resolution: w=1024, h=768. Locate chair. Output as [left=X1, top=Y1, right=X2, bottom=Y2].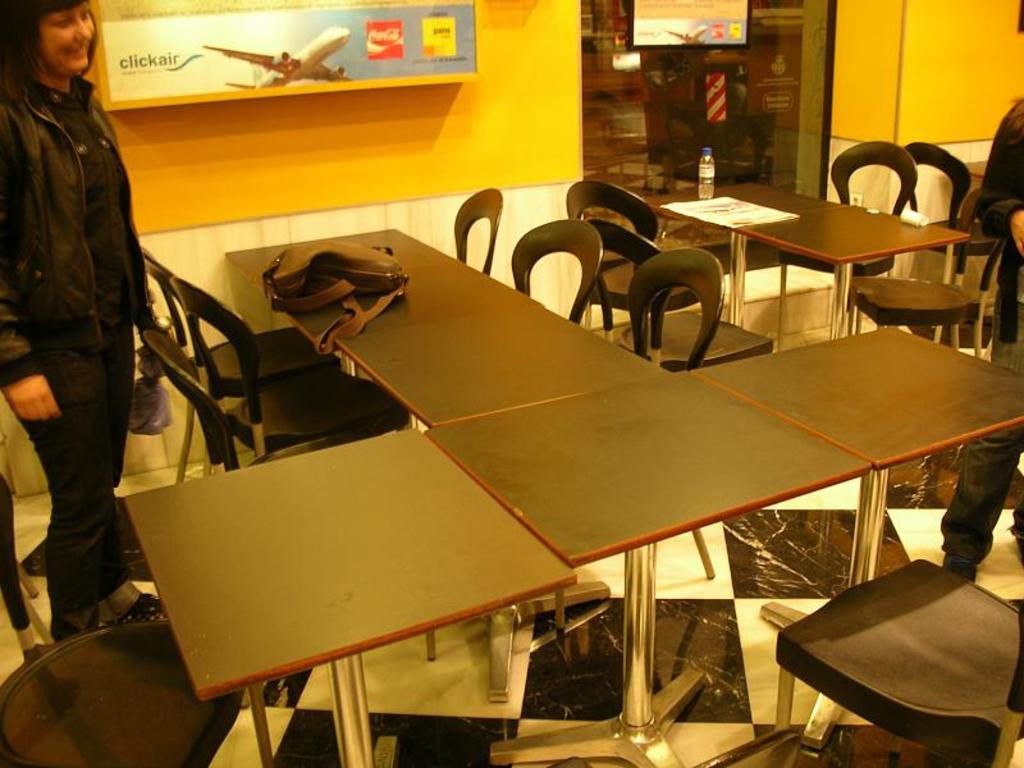
[left=0, top=470, right=275, bottom=767].
